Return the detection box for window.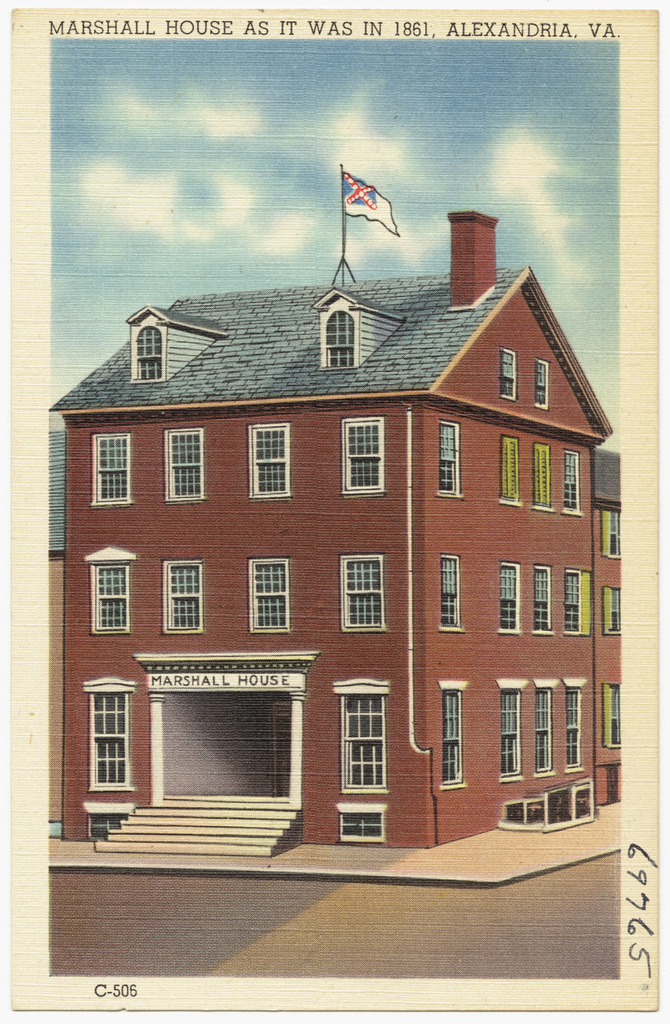
437 550 467 626.
